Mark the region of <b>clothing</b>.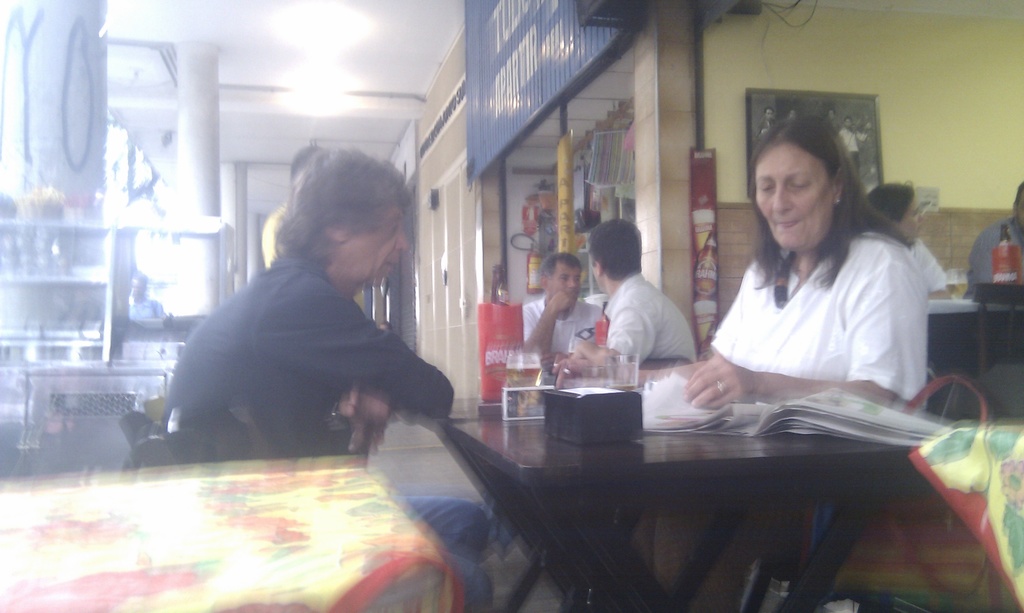
Region: Rect(147, 243, 462, 463).
